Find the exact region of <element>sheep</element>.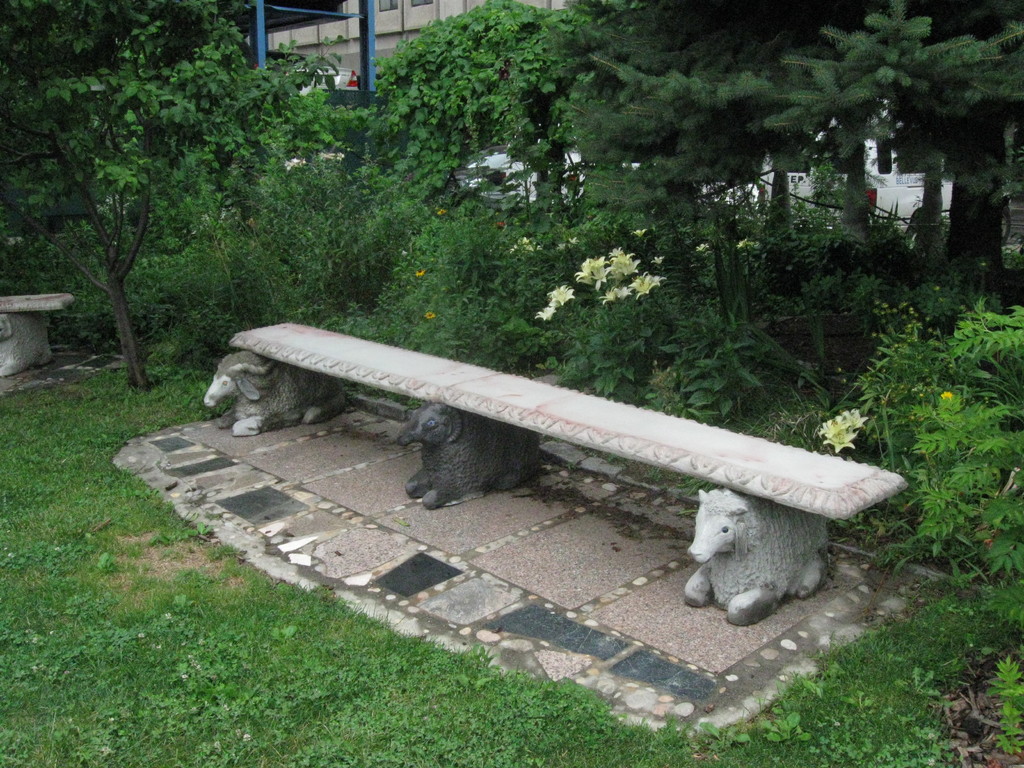
Exact region: <region>394, 404, 542, 513</region>.
